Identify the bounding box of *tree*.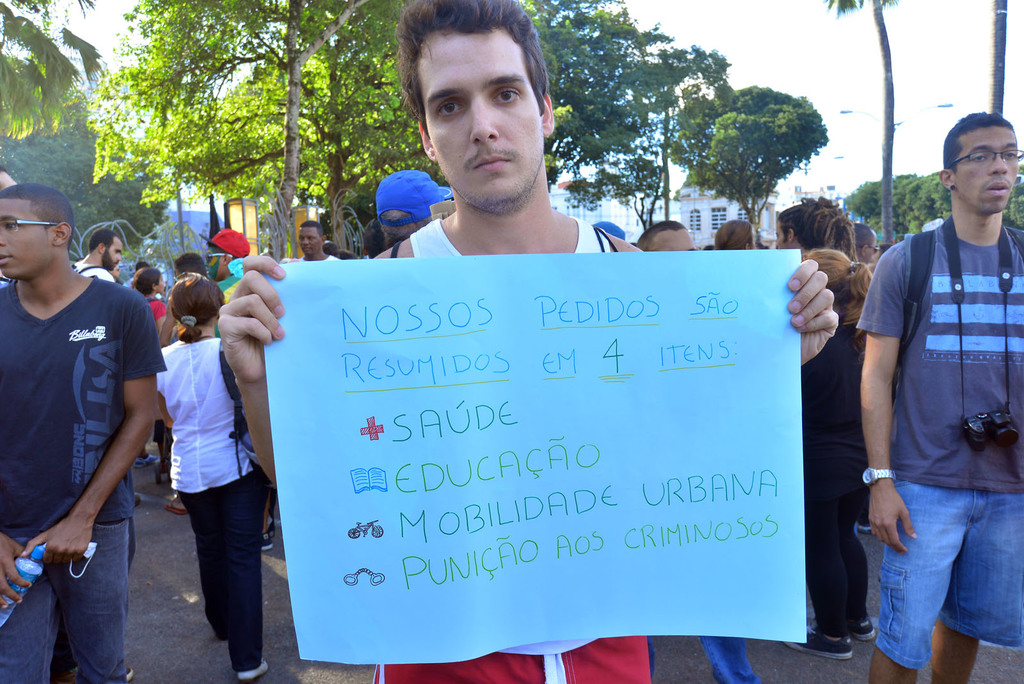
<bbox>824, 0, 899, 247</bbox>.
